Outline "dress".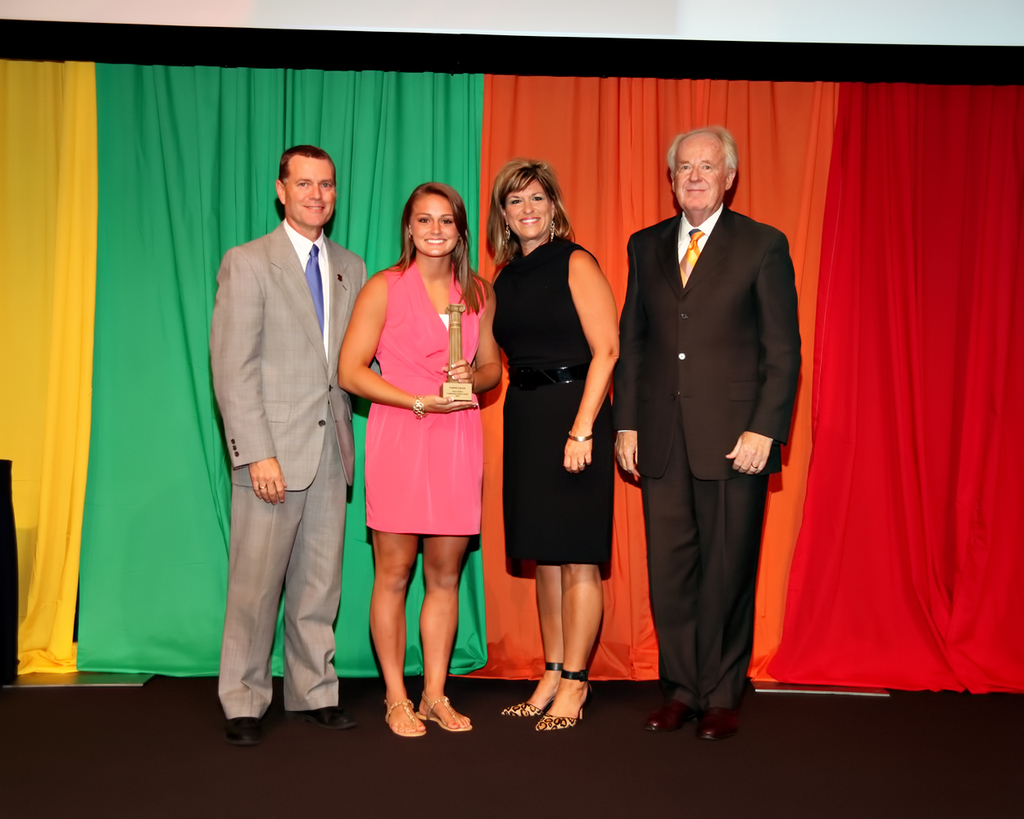
Outline: 362:255:483:533.
